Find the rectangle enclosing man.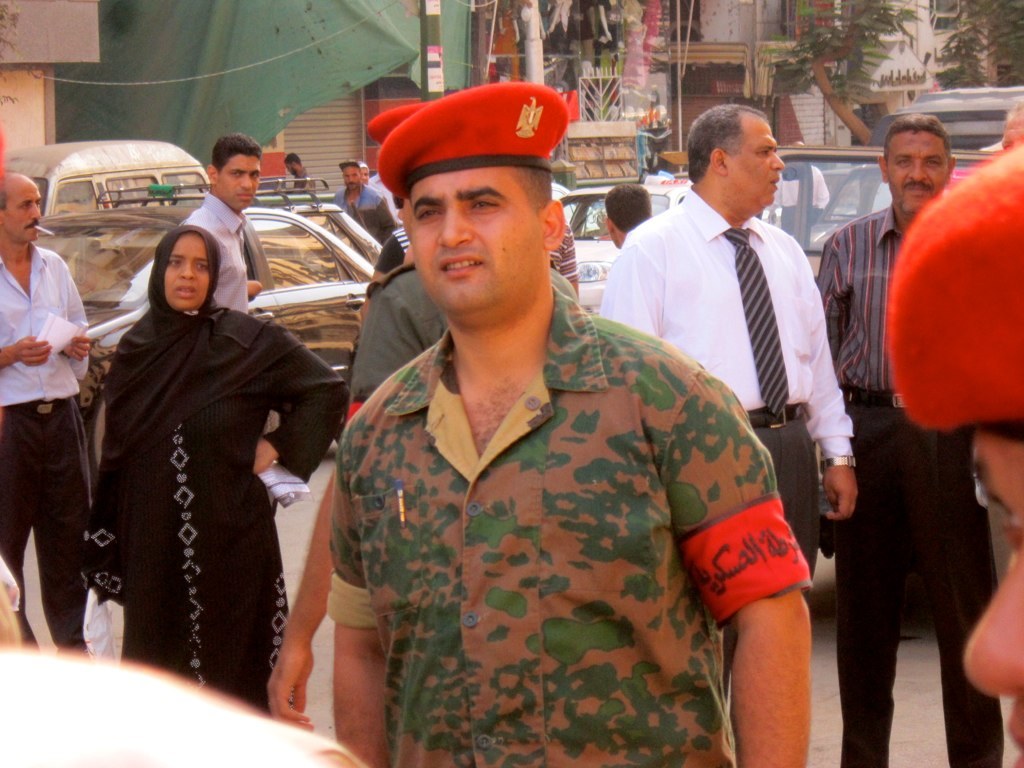
334/160/402/243.
